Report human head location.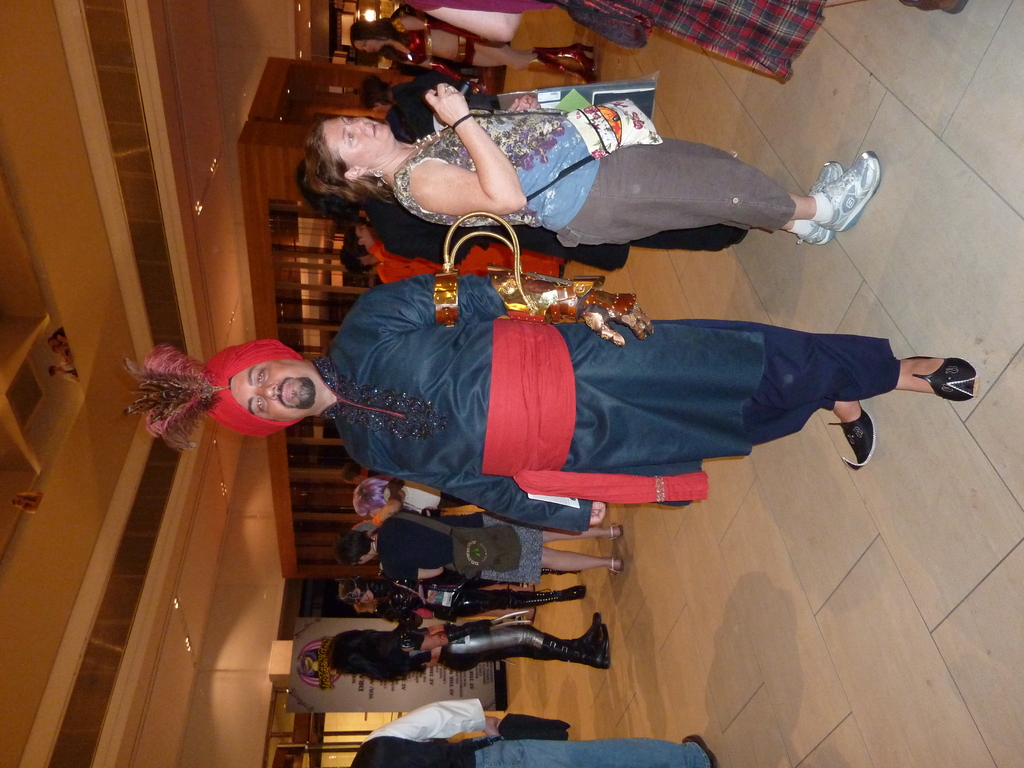
Report: x1=321, y1=630, x2=371, y2=675.
